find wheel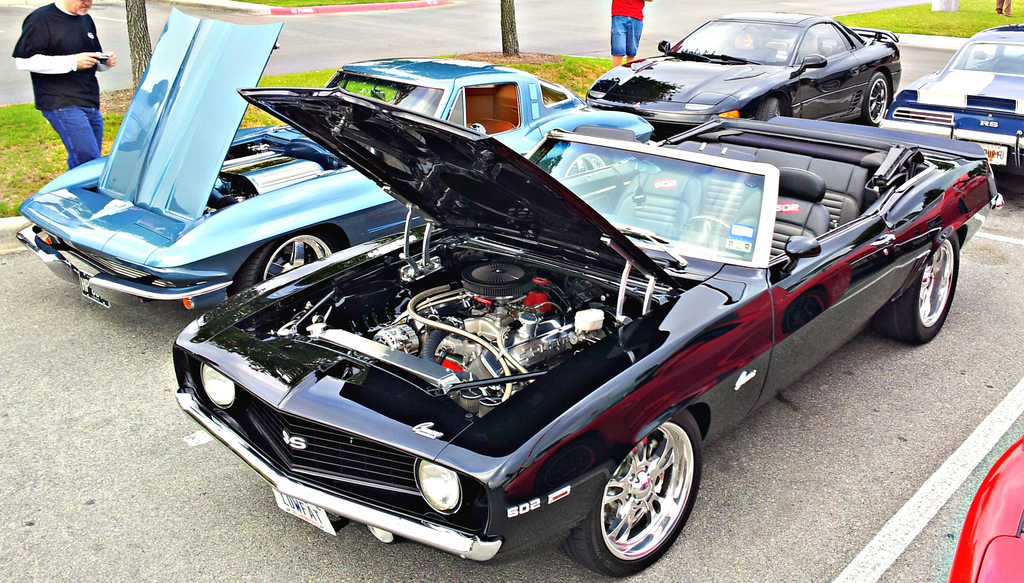
(left=591, top=418, right=698, bottom=570)
